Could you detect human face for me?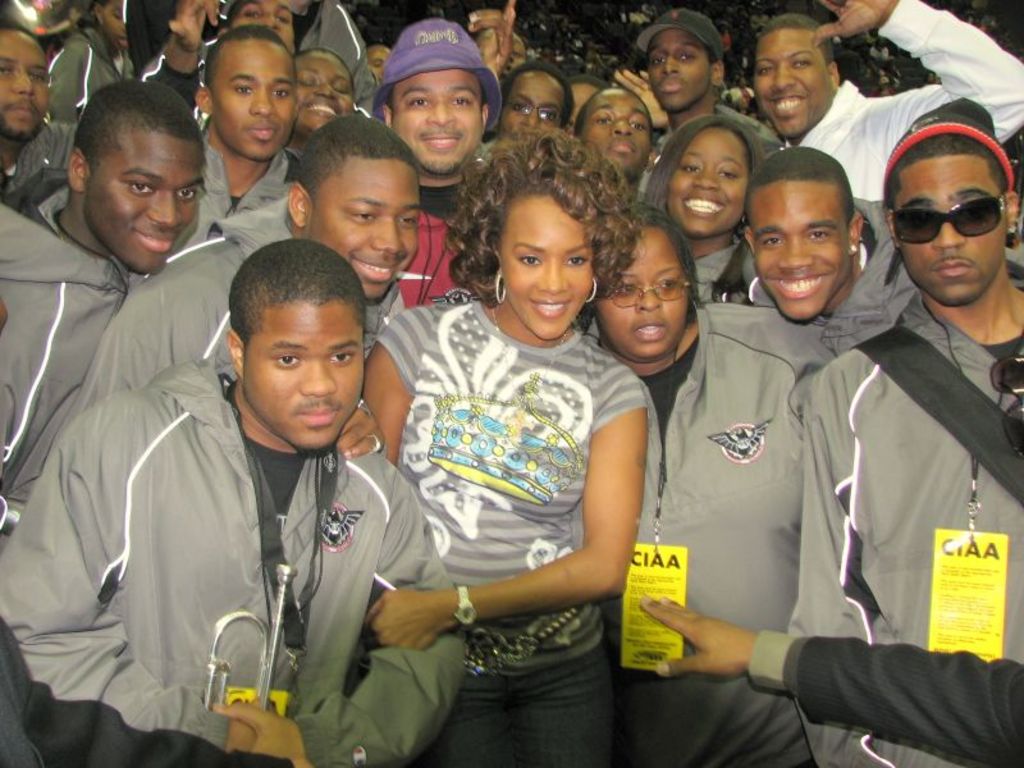
Detection result: (x1=507, y1=64, x2=563, y2=125).
